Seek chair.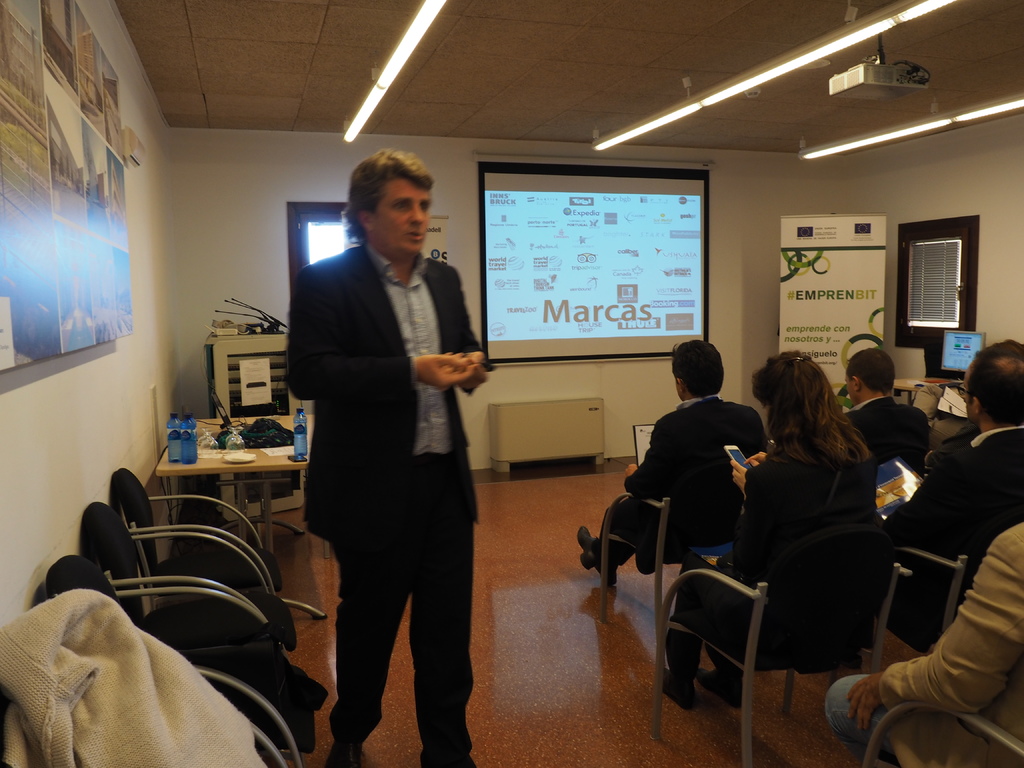
[879, 487, 1023, 644].
